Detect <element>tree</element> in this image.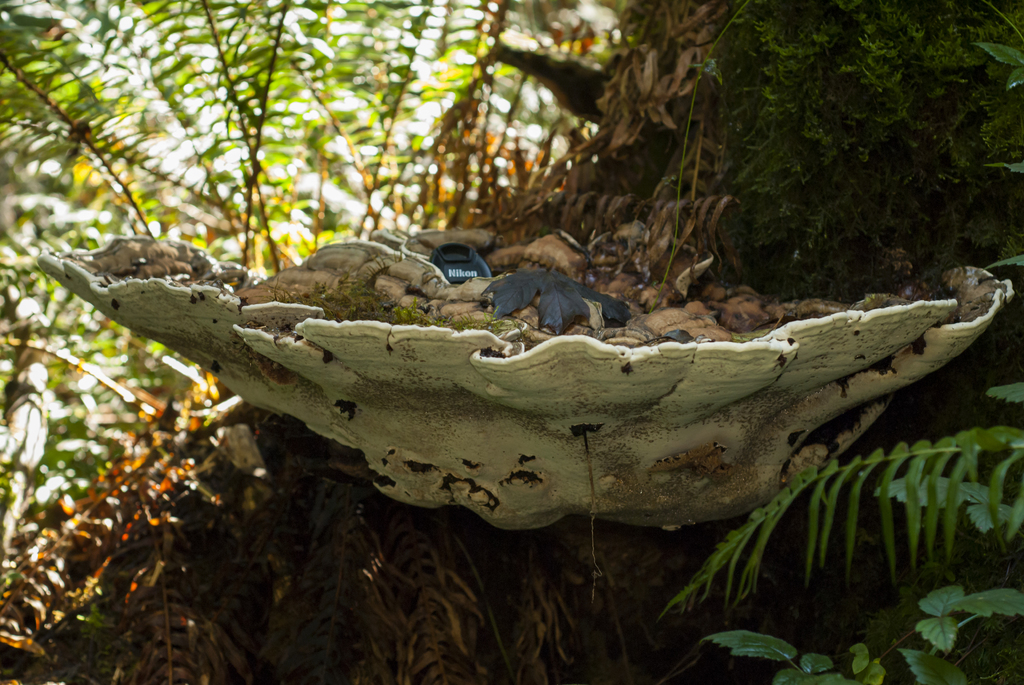
Detection: 2:0:1023:684.
